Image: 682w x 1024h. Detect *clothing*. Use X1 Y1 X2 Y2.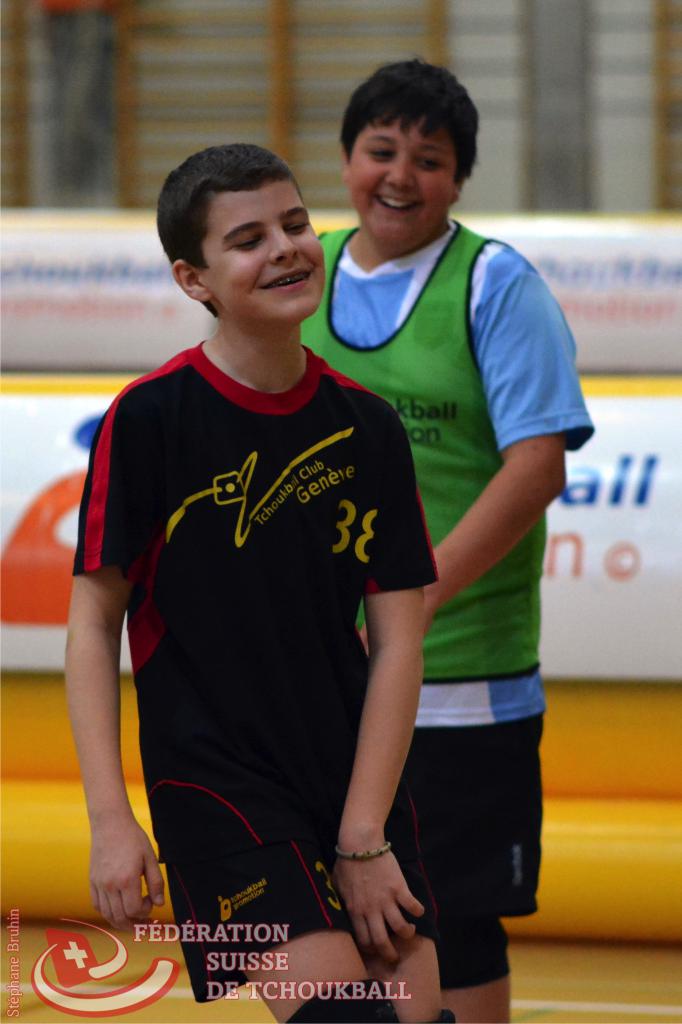
295 225 596 984.
